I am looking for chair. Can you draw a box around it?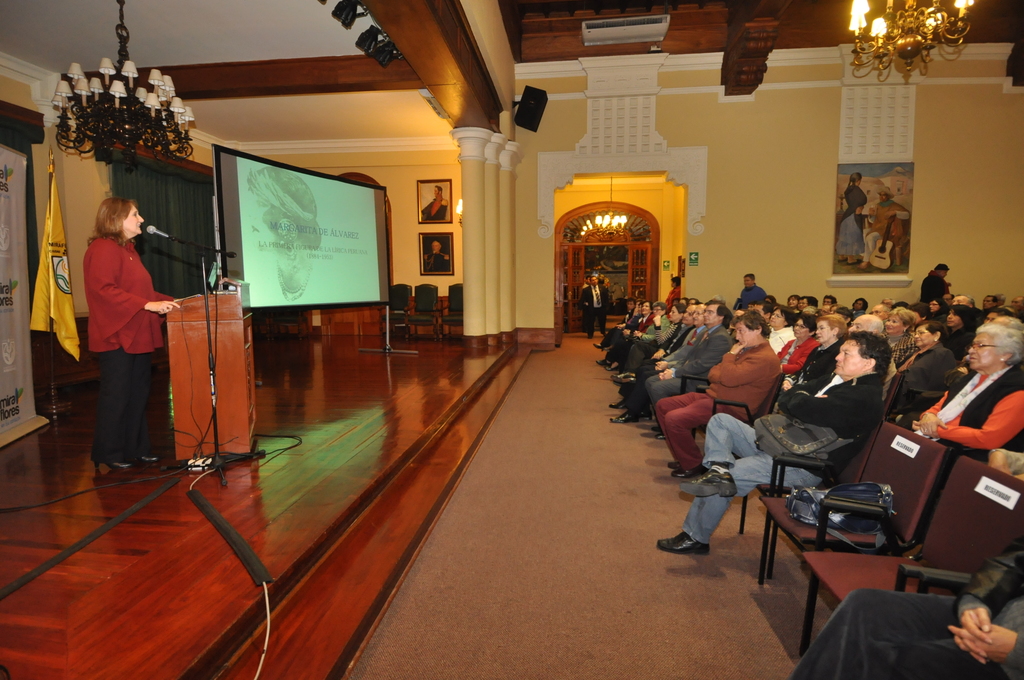
Sure, the bounding box is select_region(908, 573, 973, 599).
